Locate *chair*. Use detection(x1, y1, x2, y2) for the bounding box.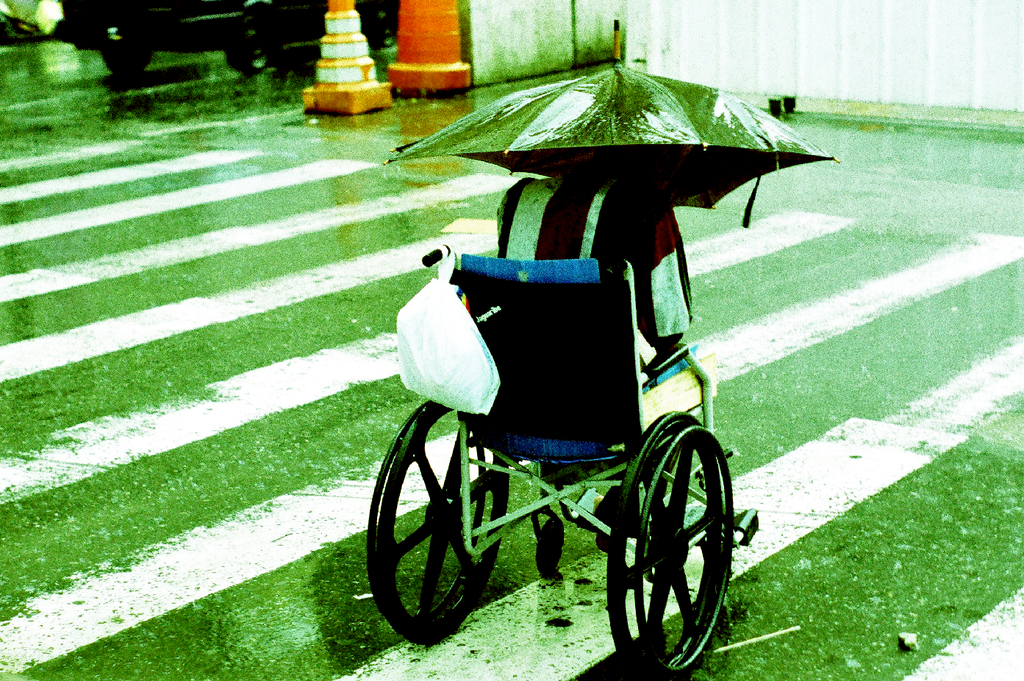
detection(366, 239, 756, 677).
